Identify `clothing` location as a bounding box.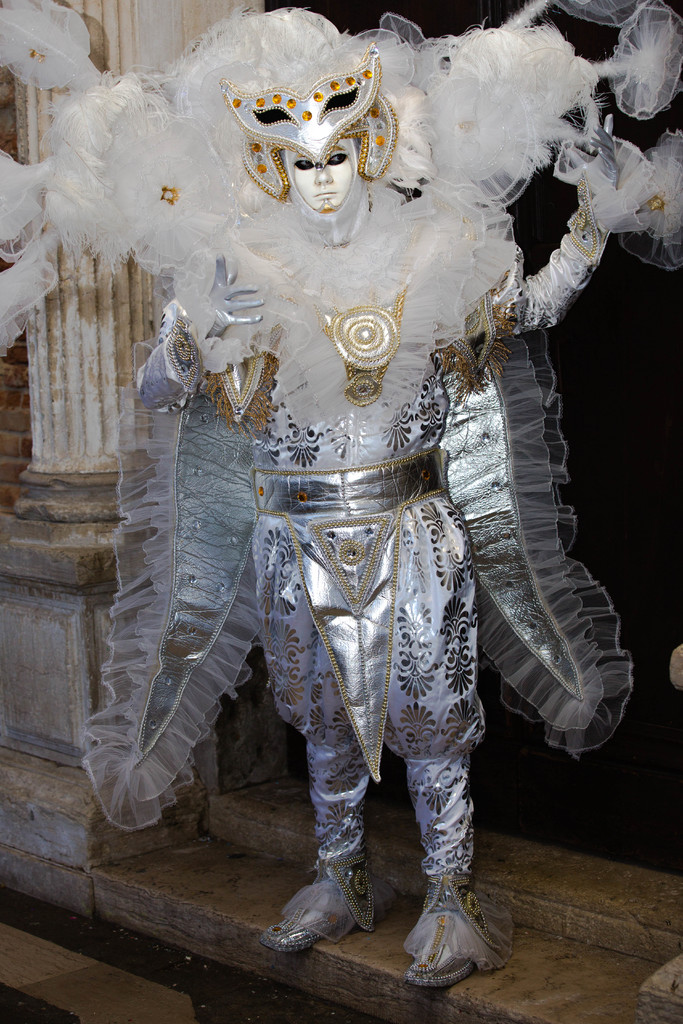
left=129, top=201, right=605, bottom=887.
